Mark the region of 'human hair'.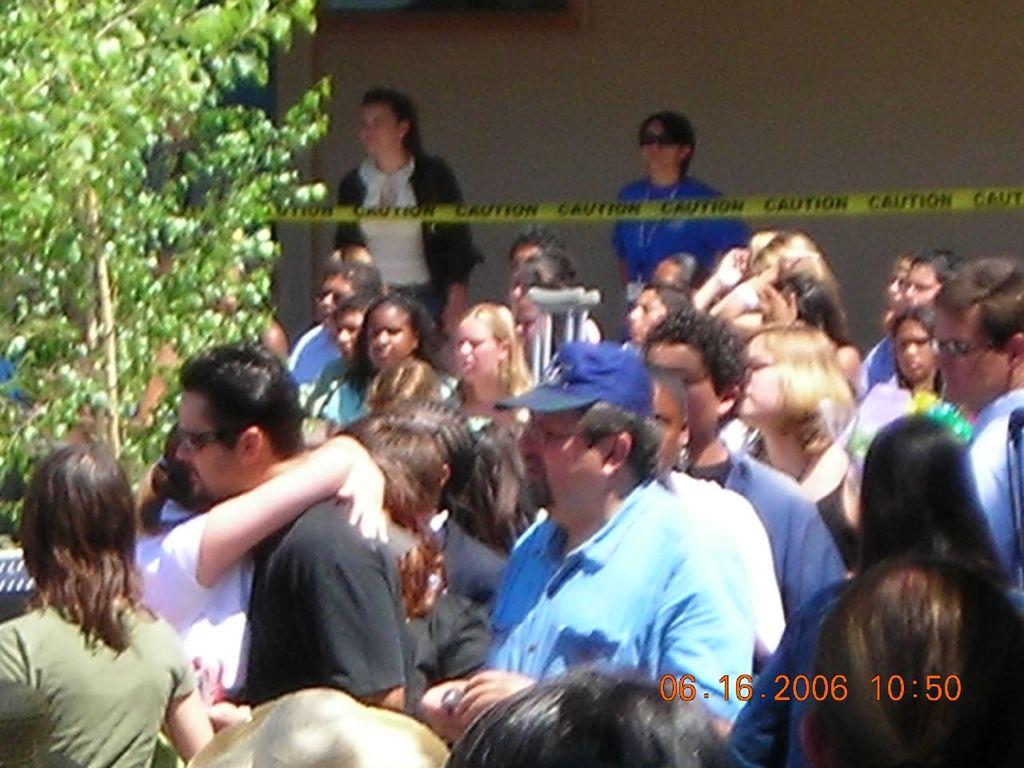
Region: (771,266,855,352).
